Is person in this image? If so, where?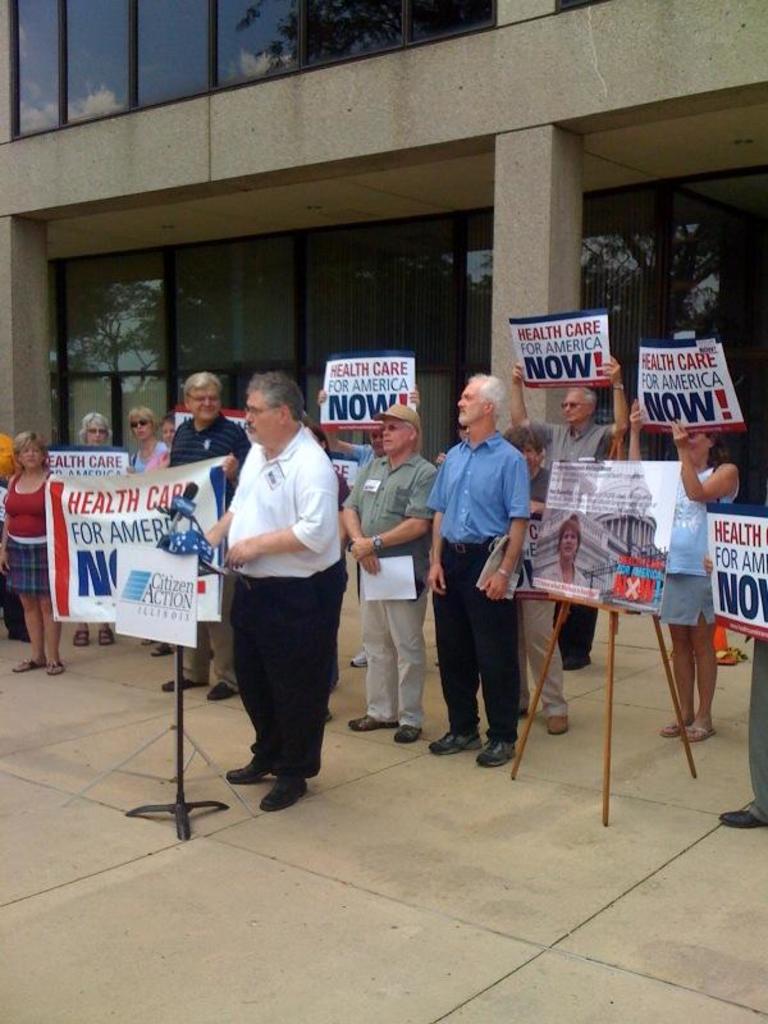
Yes, at detection(428, 365, 535, 762).
